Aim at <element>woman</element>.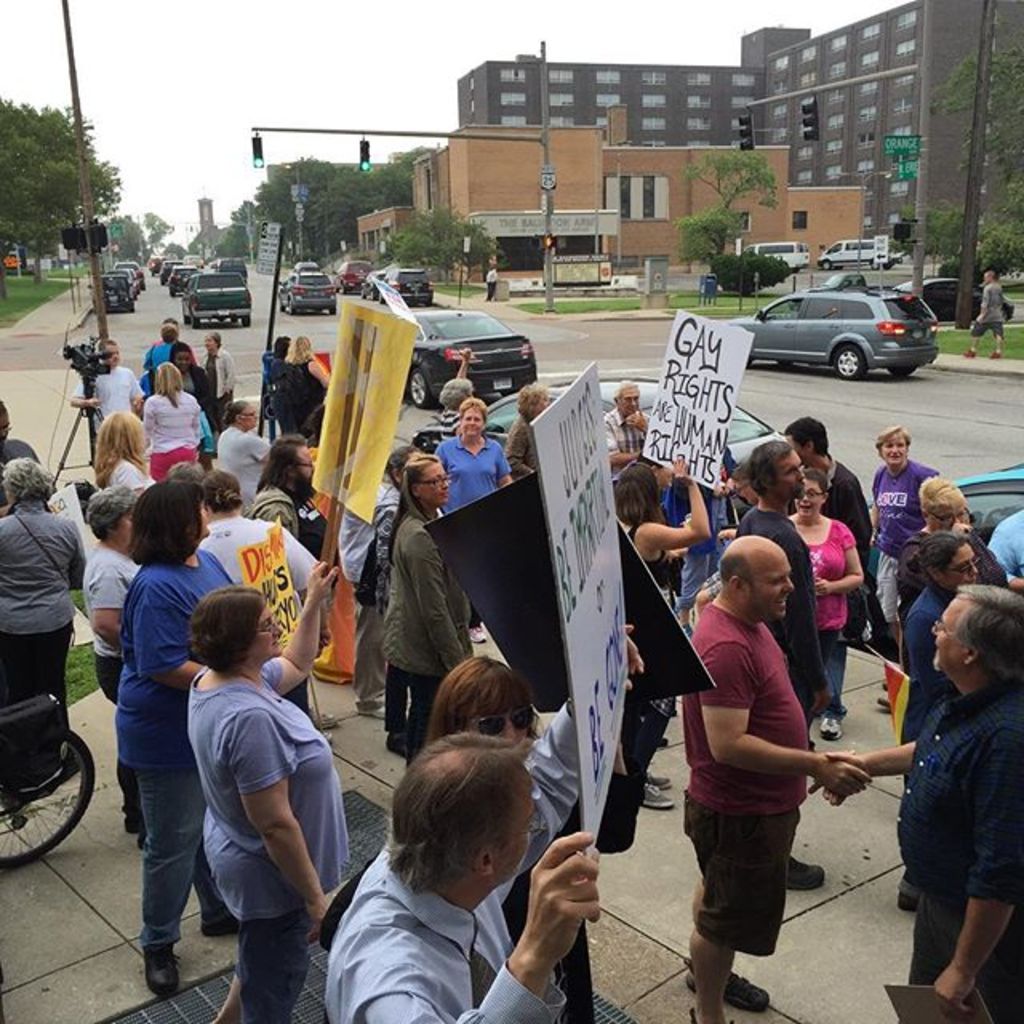
Aimed at {"left": 0, "top": 464, "right": 88, "bottom": 728}.
